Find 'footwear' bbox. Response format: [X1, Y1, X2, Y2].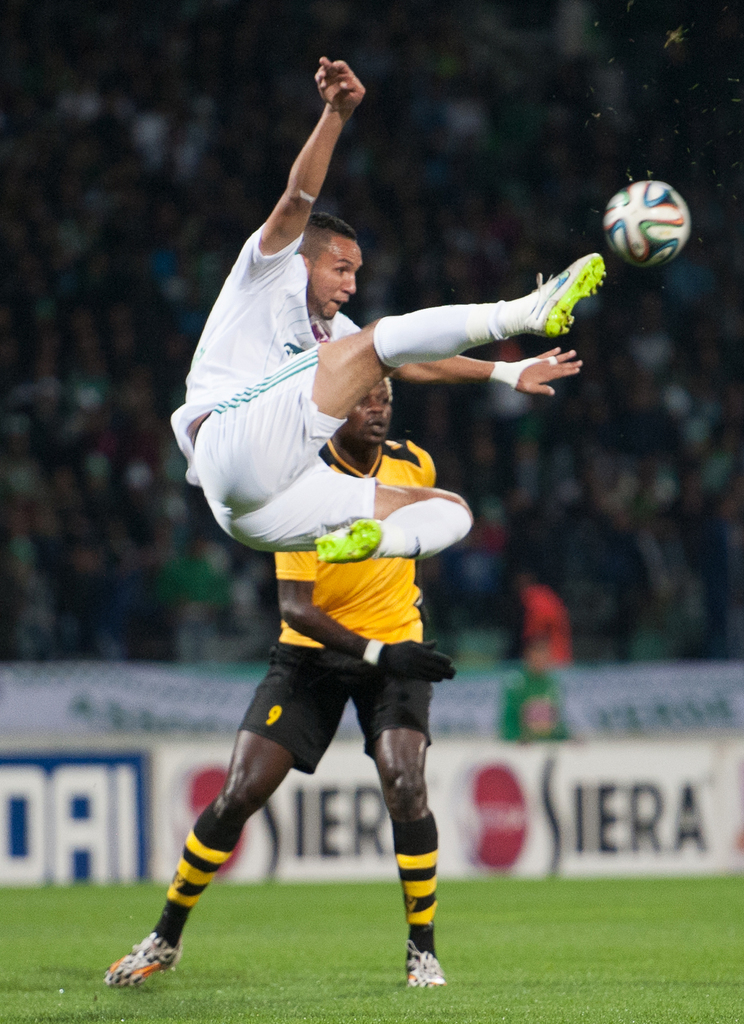
[522, 253, 610, 337].
